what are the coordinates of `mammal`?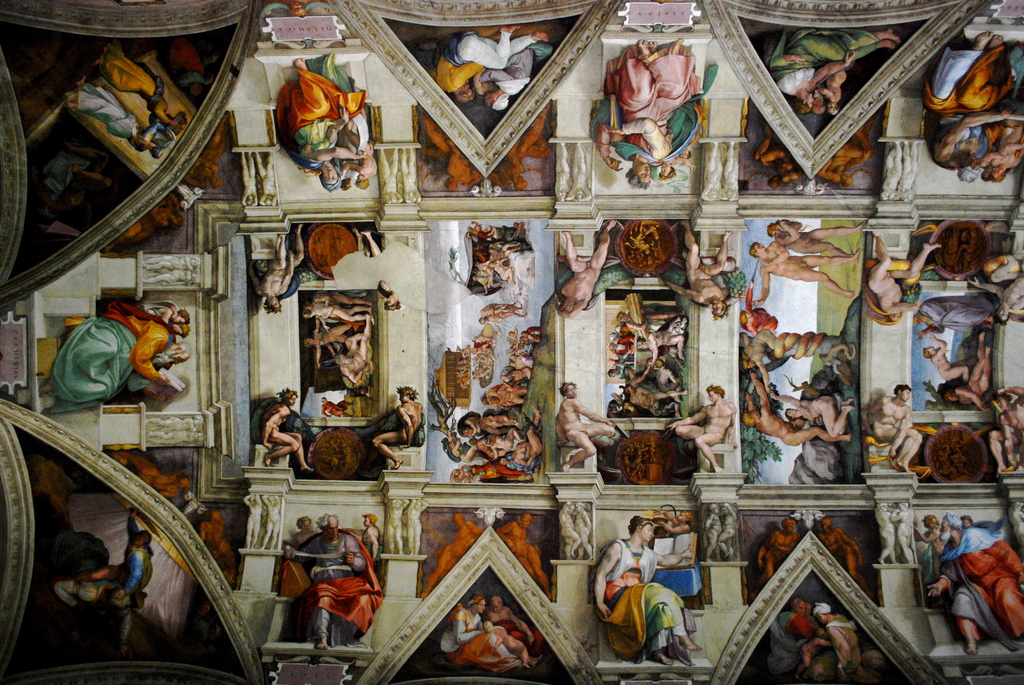
detection(497, 513, 554, 599).
